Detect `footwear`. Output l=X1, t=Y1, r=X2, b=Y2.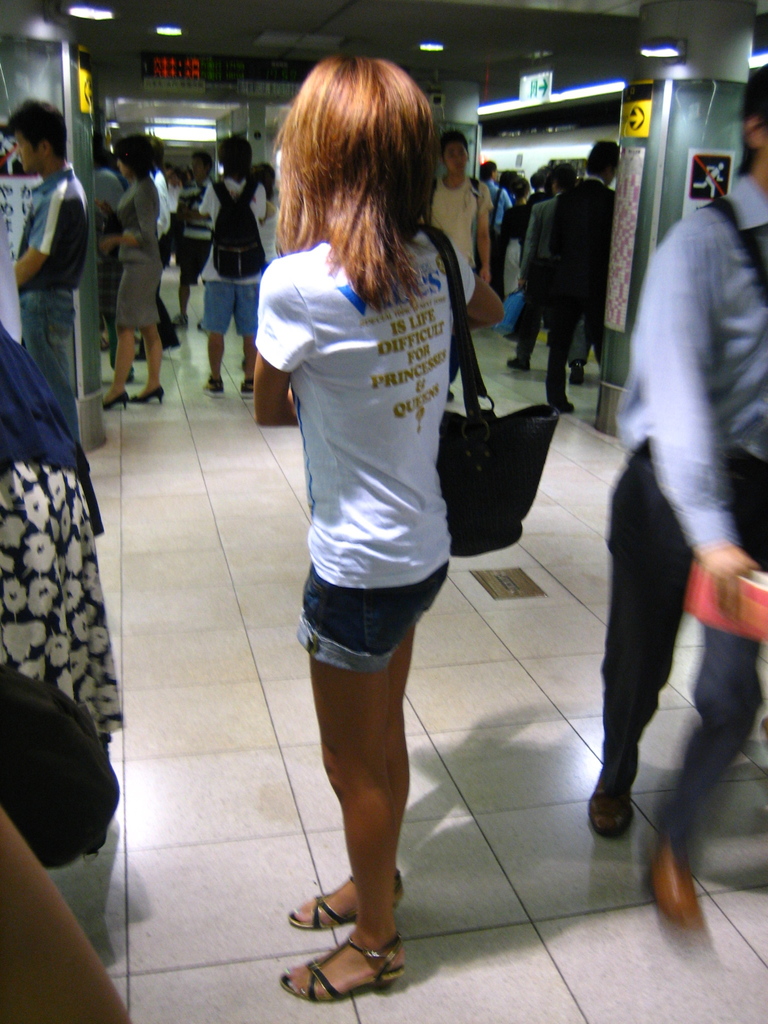
l=637, t=830, r=705, b=932.
